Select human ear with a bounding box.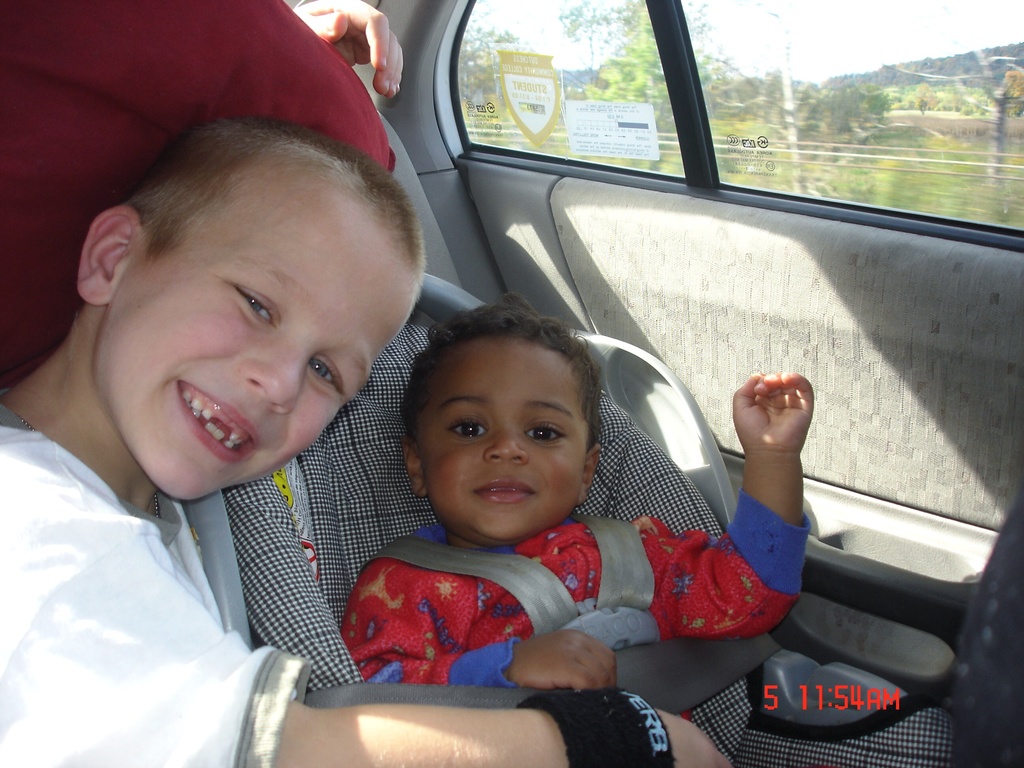
region(76, 207, 144, 307).
